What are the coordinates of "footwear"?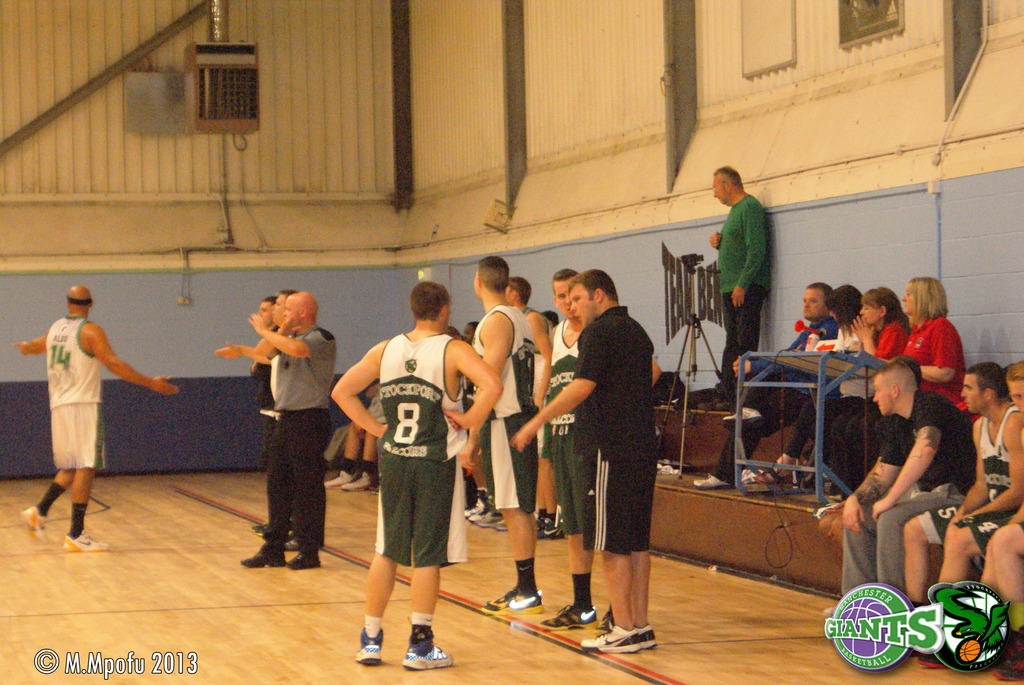
636, 624, 659, 651.
